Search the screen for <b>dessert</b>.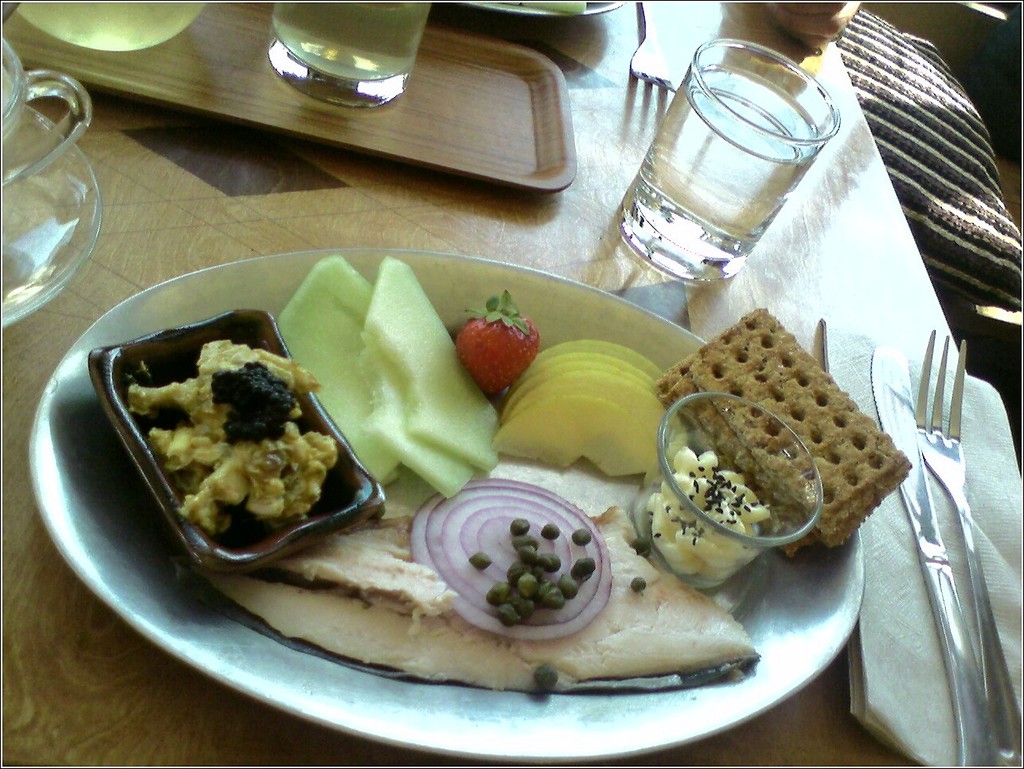
Found at box(130, 302, 317, 554).
